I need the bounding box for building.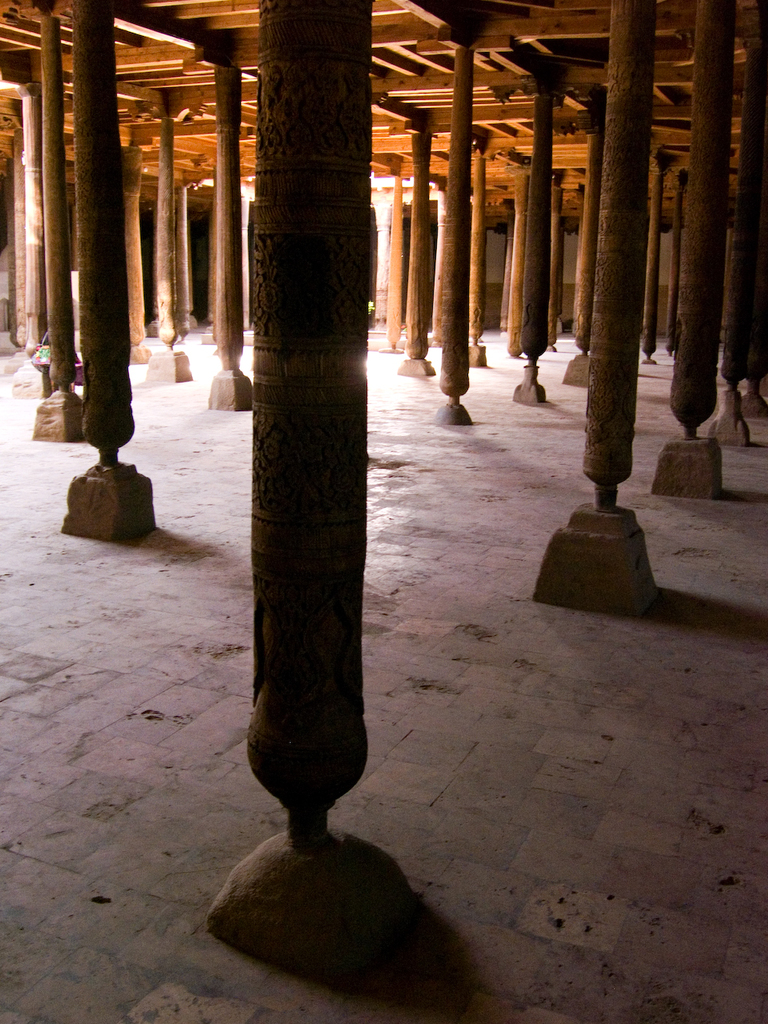
Here it is: (0,2,767,1023).
